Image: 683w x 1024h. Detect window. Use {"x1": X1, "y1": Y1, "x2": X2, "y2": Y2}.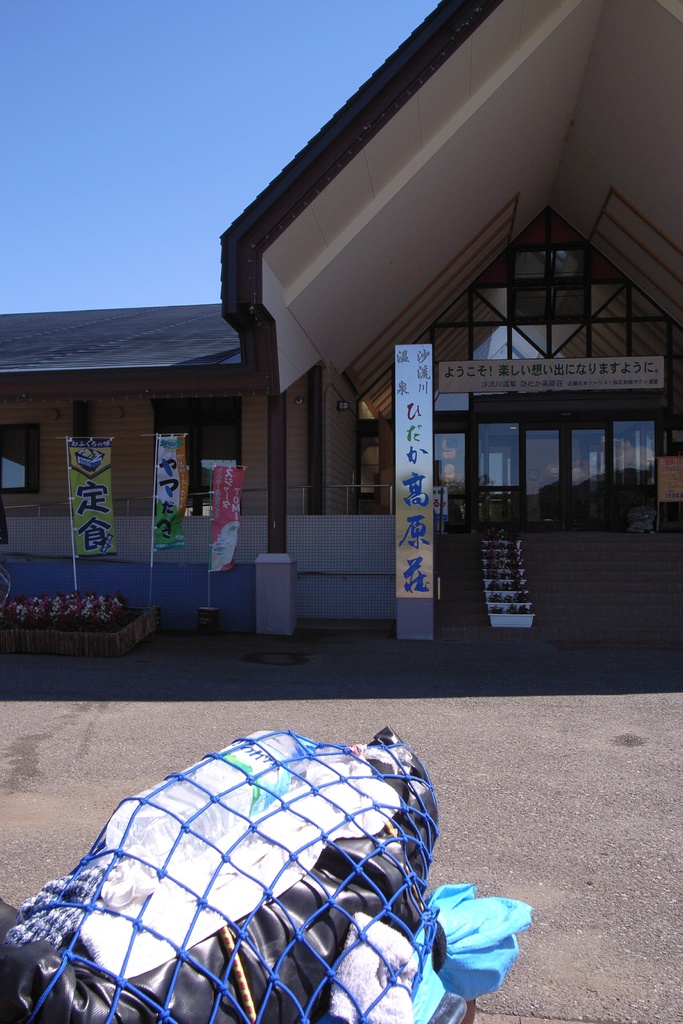
{"x1": 1, "y1": 422, "x2": 67, "y2": 498}.
